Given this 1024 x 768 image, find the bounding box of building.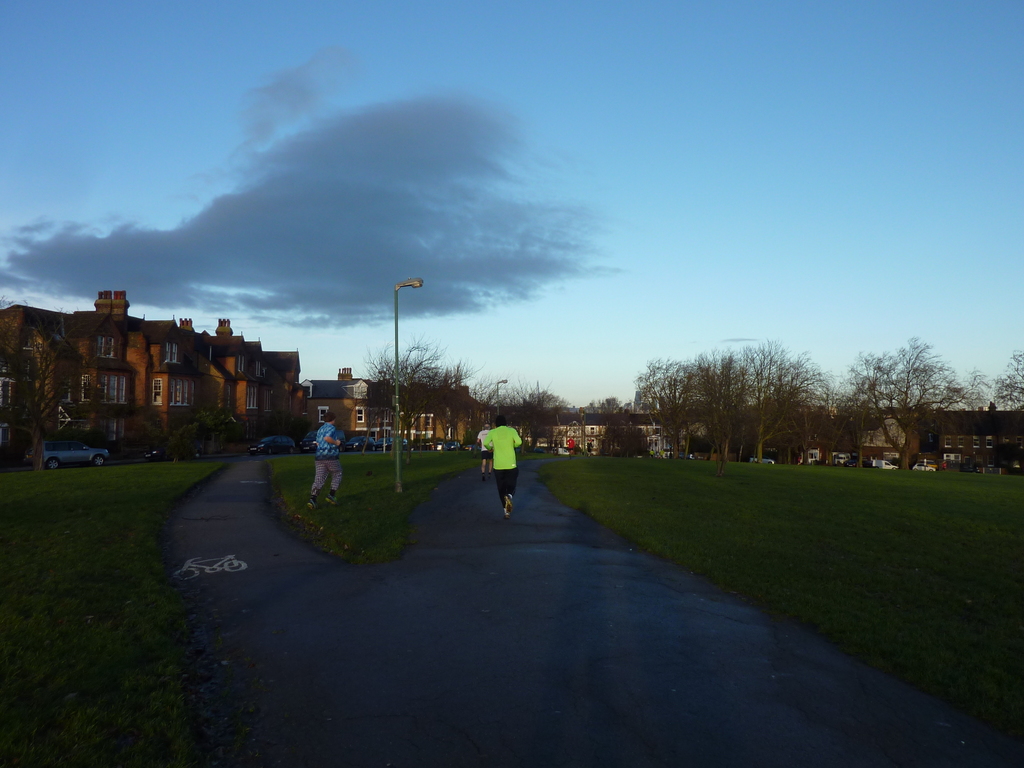
<box>180,316,305,444</box>.
